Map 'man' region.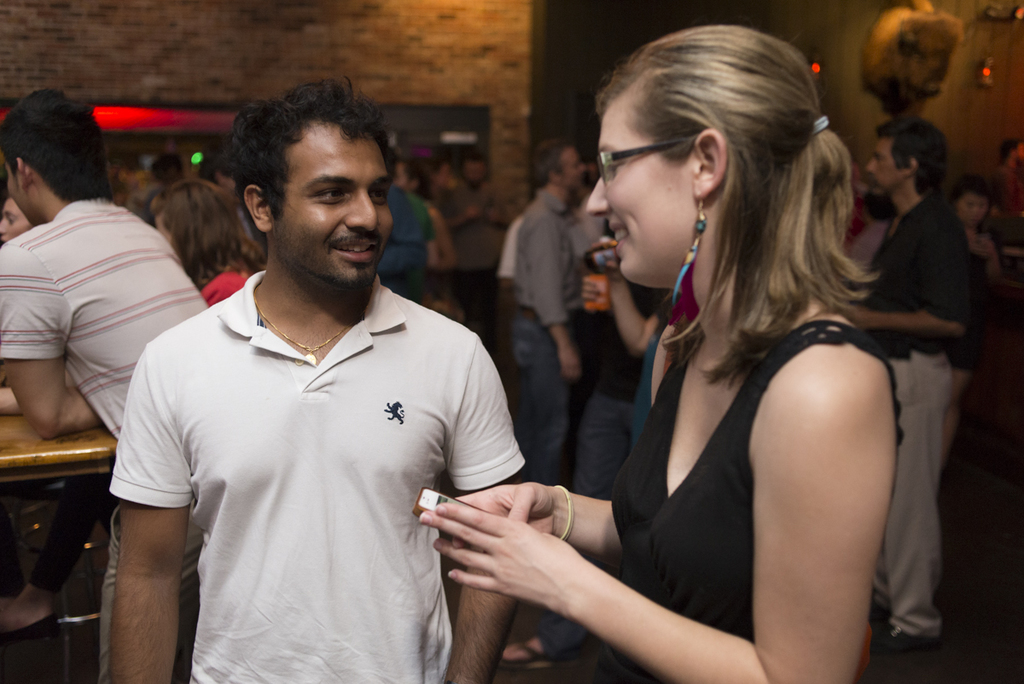
Mapped to l=429, t=156, r=503, b=348.
